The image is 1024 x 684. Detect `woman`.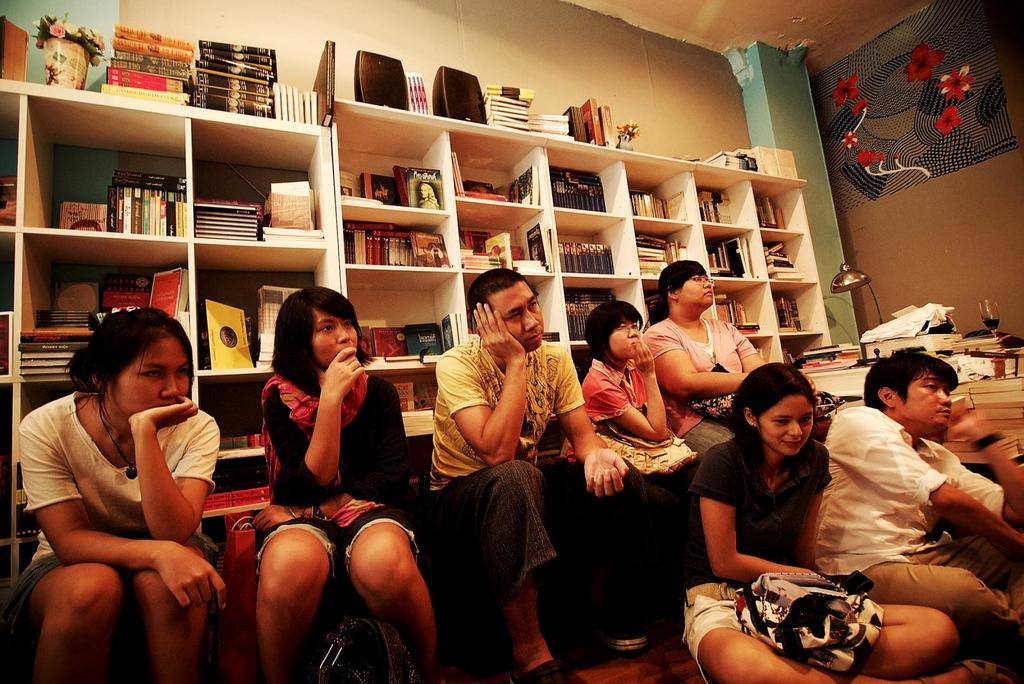
Detection: {"left": 4, "top": 306, "right": 232, "bottom": 683}.
